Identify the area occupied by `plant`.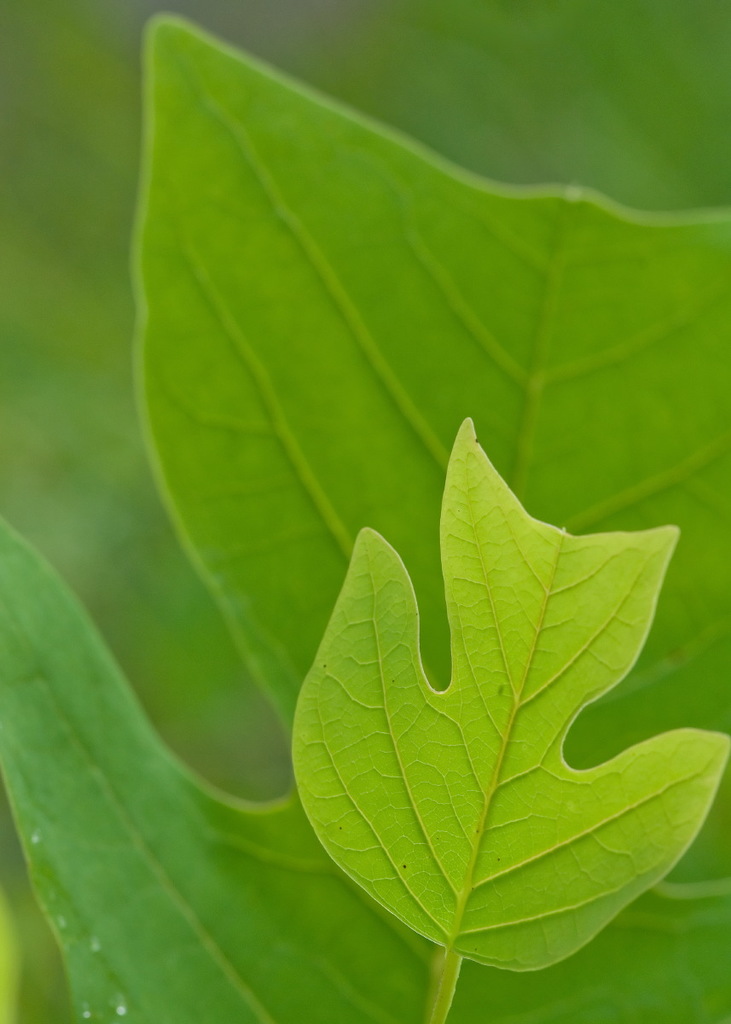
Area: box=[0, 3, 730, 1023].
